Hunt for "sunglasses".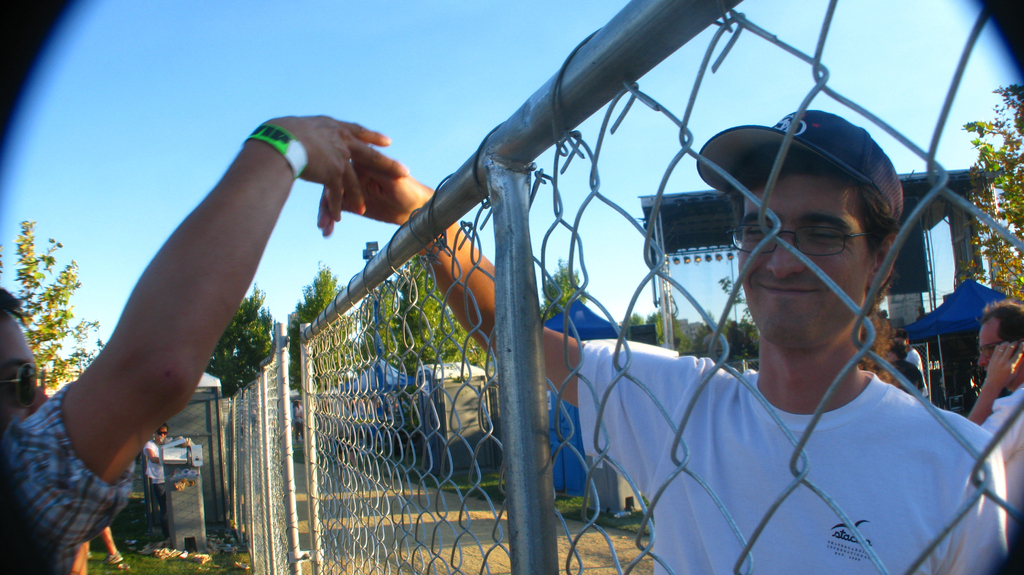
Hunted down at bbox=(0, 358, 47, 409).
